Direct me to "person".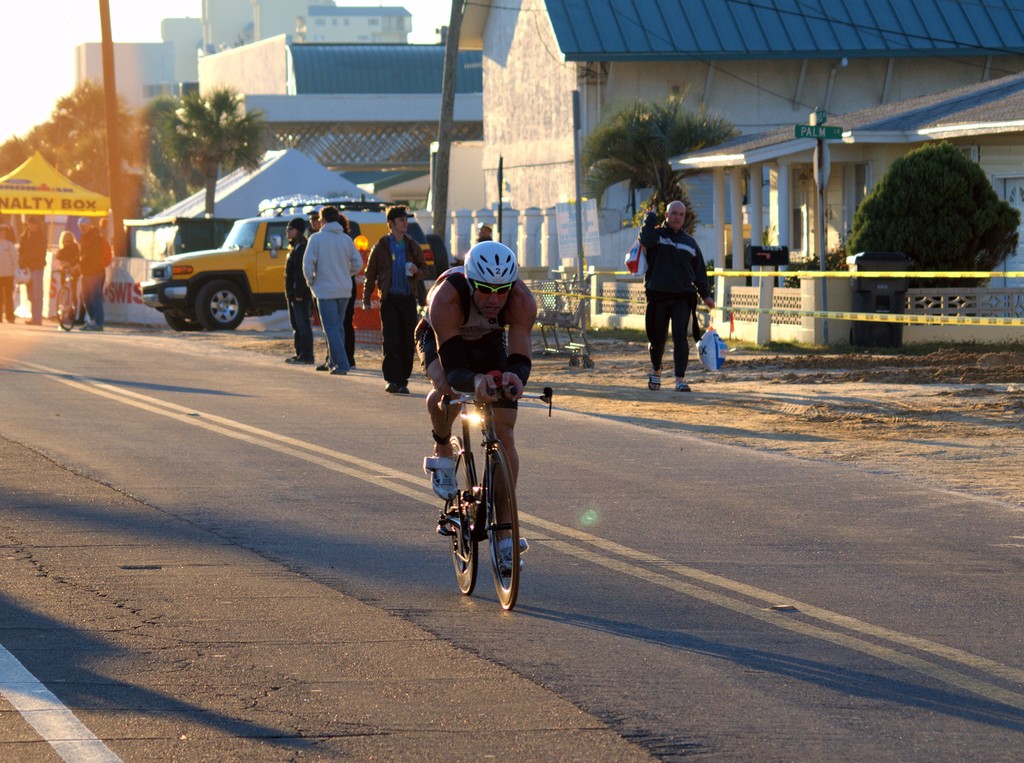
Direction: 641,202,719,393.
